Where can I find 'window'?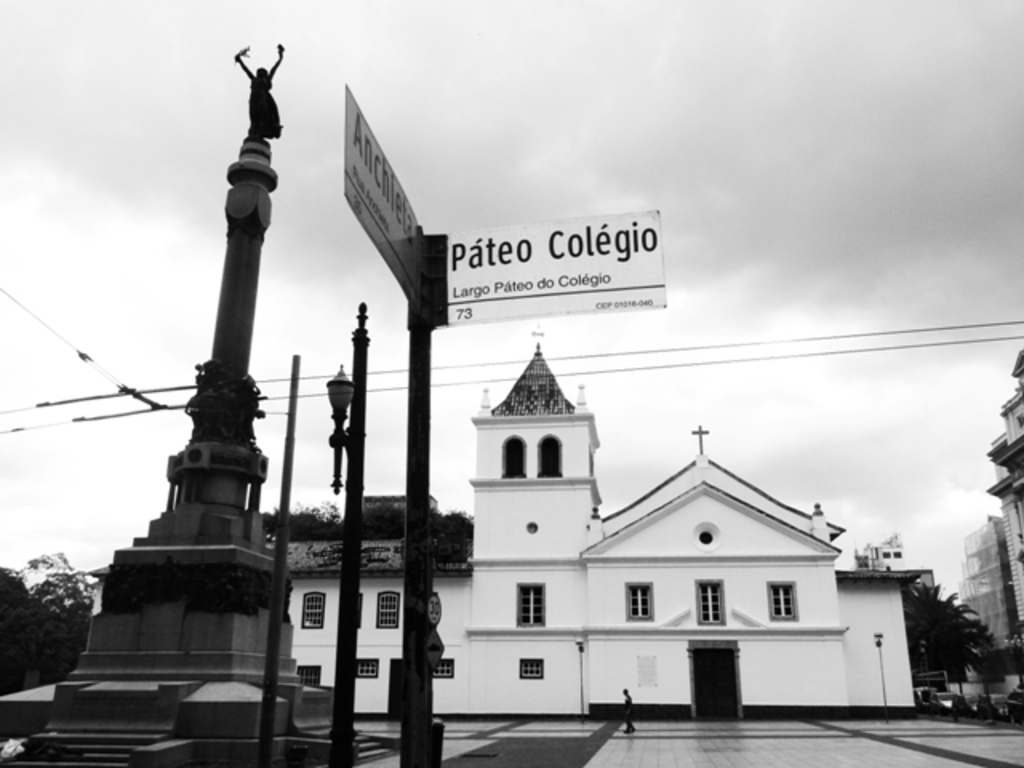
You can find it at 510 584 544 627.
